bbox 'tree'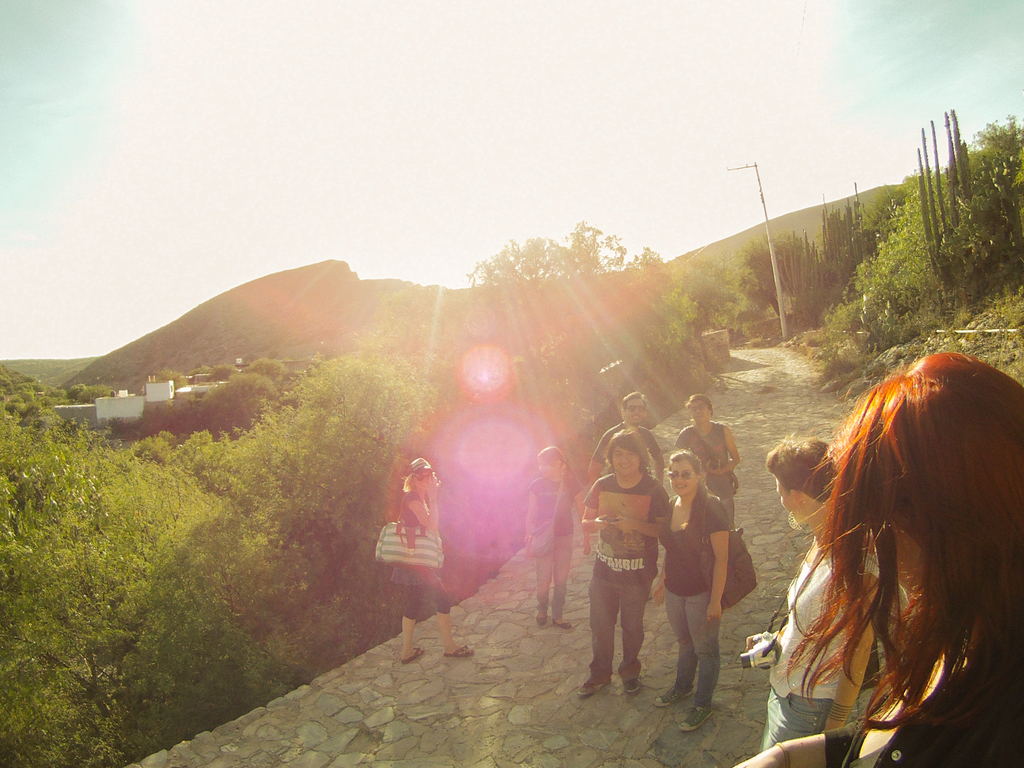
(194,354,440,686)
